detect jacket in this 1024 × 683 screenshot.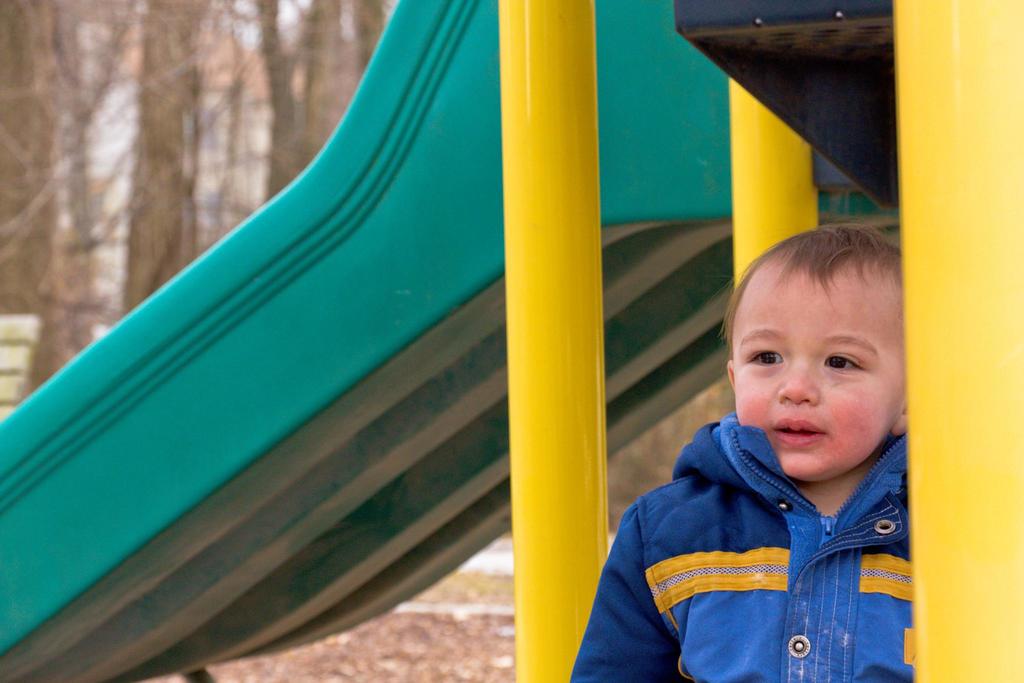
Detection: <box>575,421,913,682</box>.
